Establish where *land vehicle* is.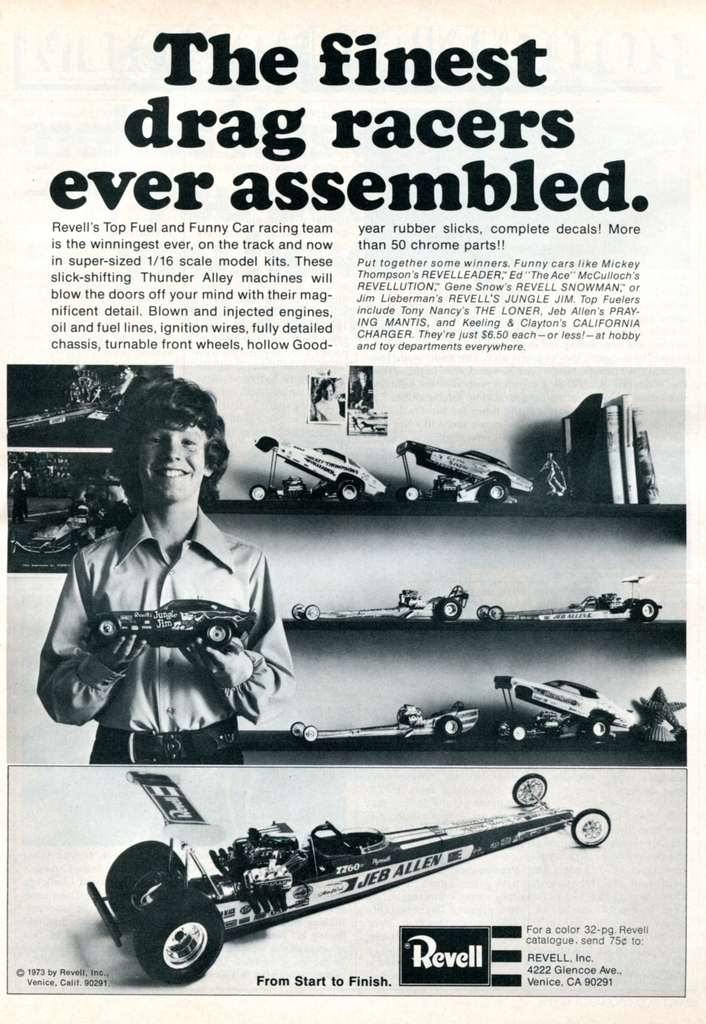
Established at <box>286,695,480,737</box>.
